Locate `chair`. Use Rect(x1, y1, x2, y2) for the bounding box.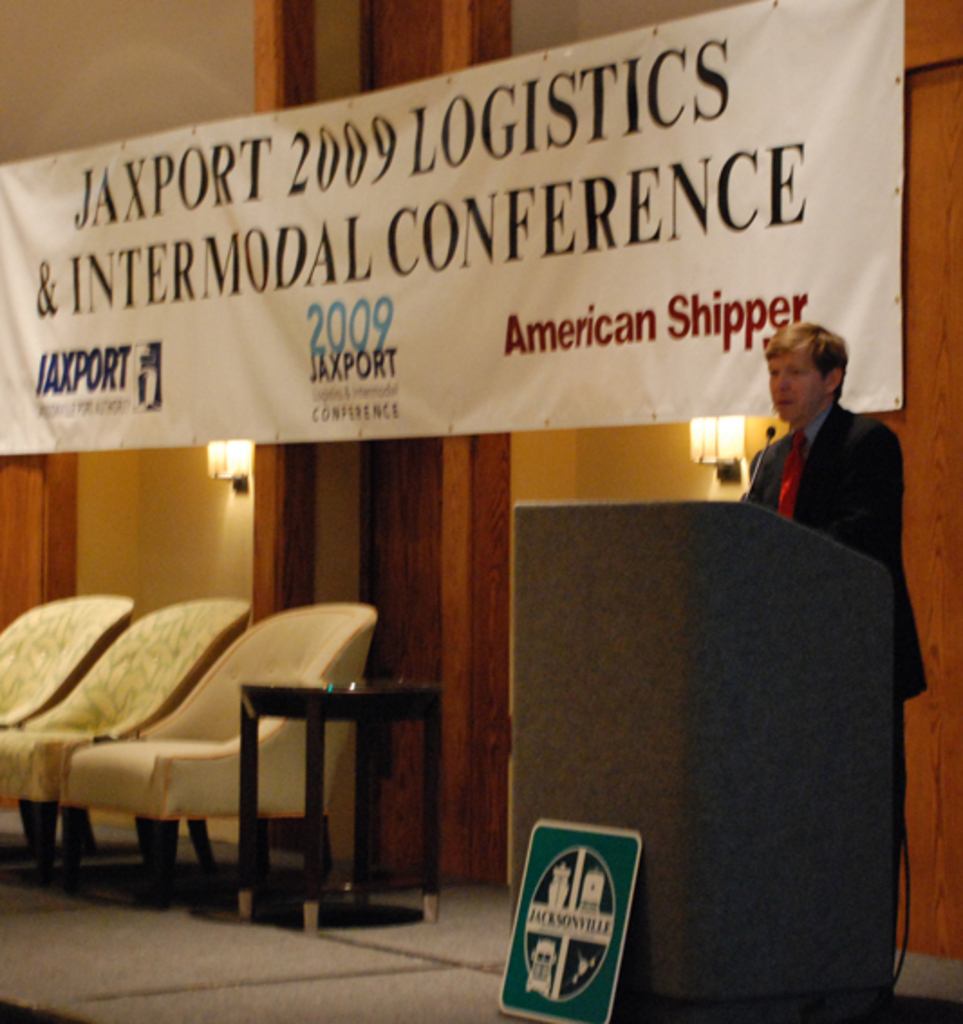
Rect(67, 603, 381, 898).
